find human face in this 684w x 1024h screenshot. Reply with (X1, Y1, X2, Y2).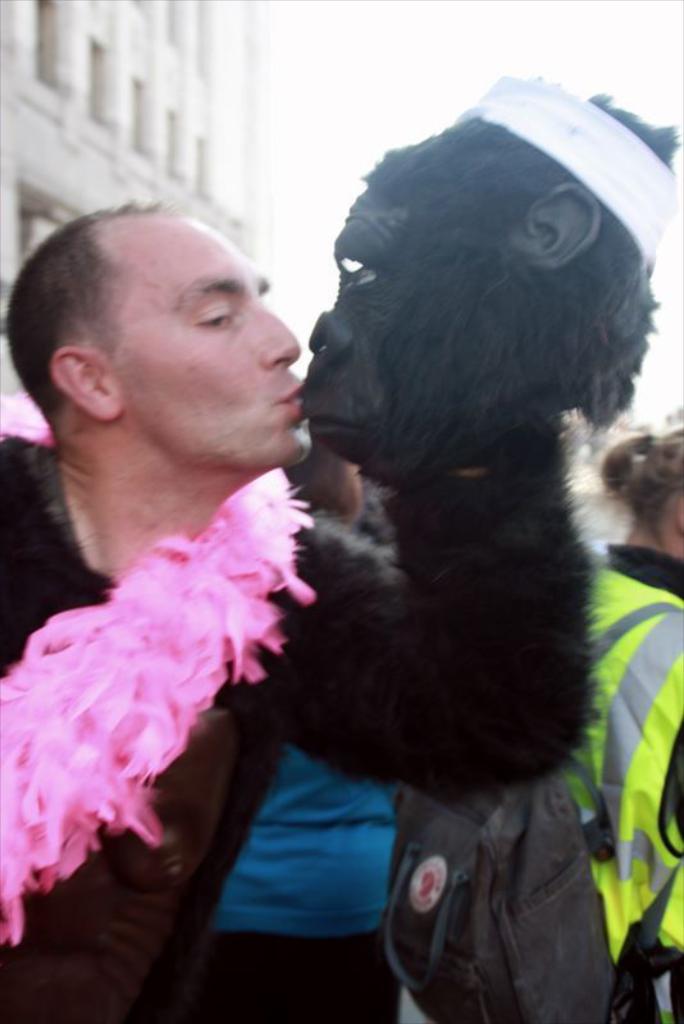
(108, 218, 310, 466).
